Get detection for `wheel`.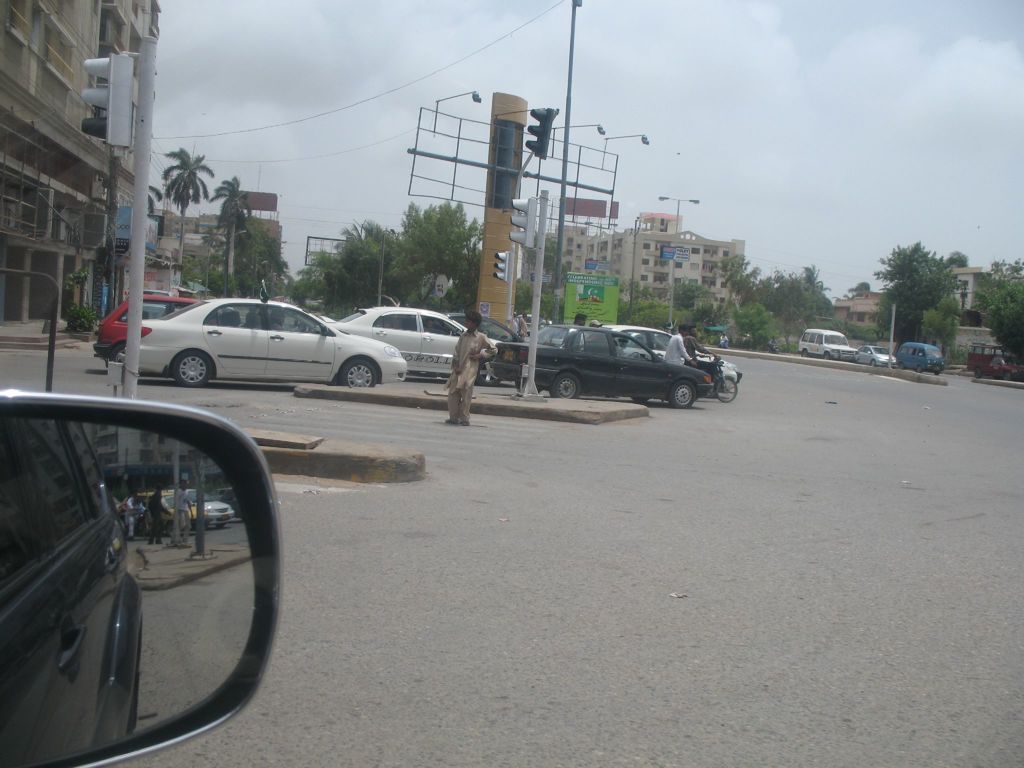
Detection: select_region(822, 353, 831, 358).
